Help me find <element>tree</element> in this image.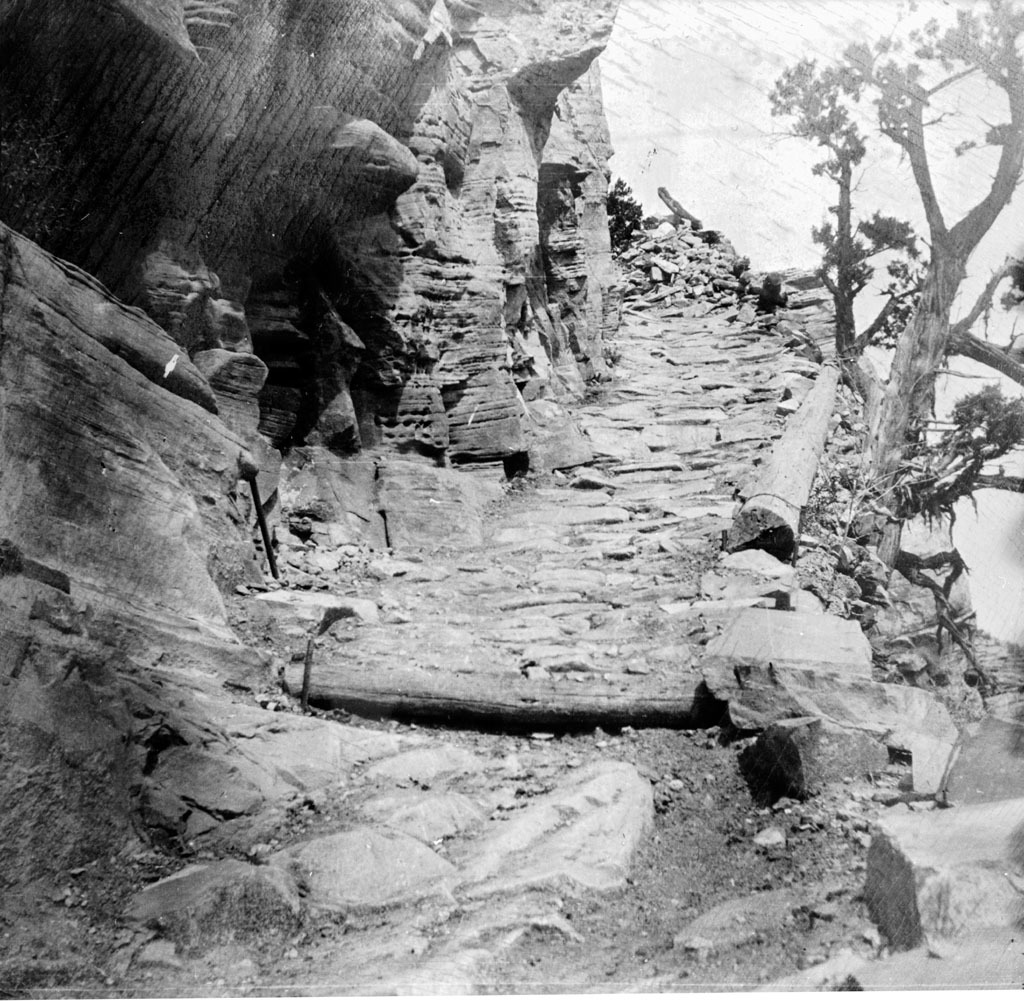
Found it: left=784, top=69, right=1008, bottom=718.
